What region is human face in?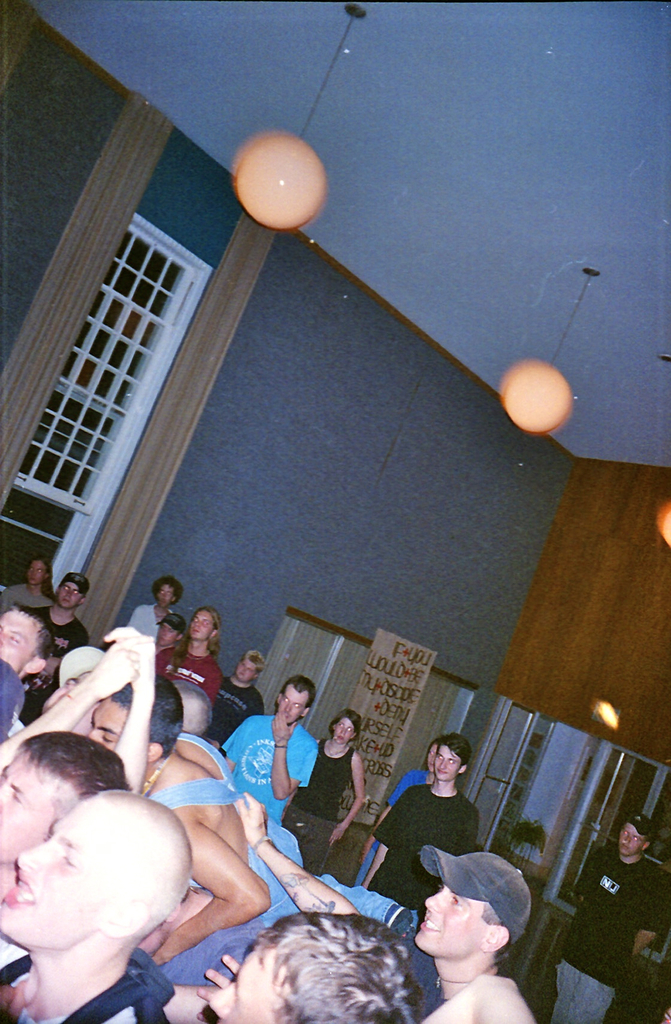
433 744 459 779.
